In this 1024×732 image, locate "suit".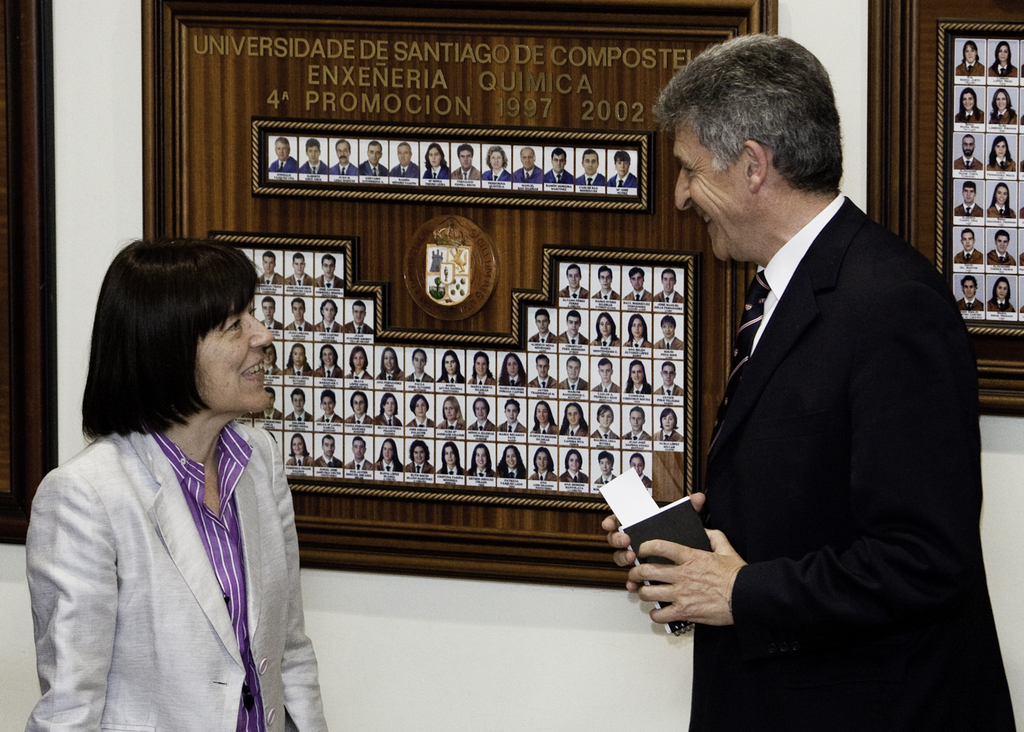
Bounding box: [x1=620, y1=428, x2=651, y2=440].
